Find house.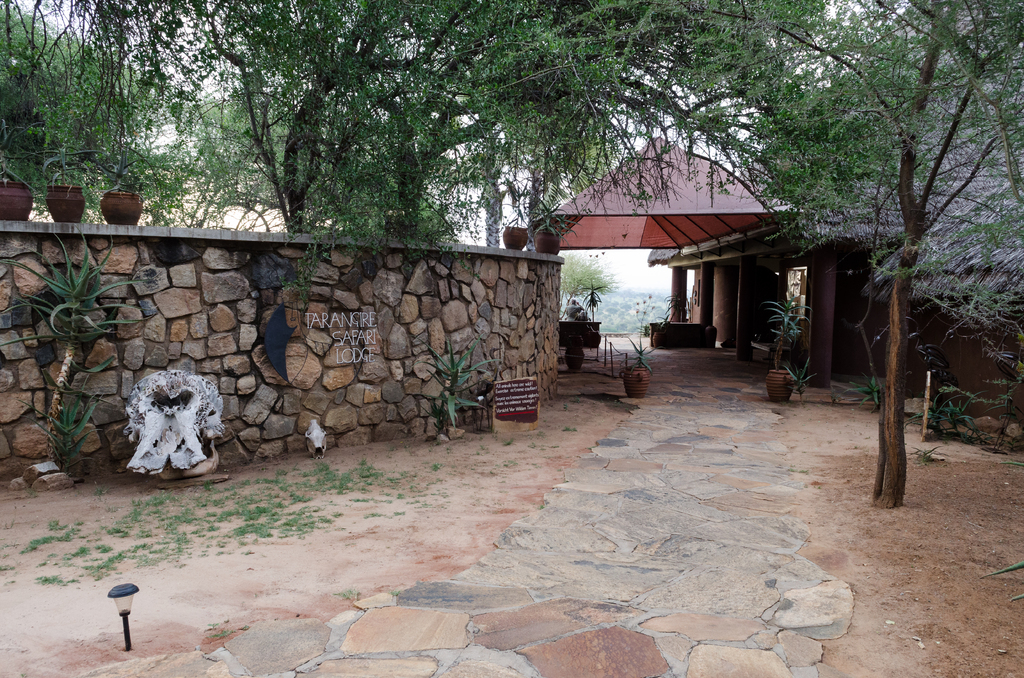
(x1=638, y1=88, x2=863, y2=361).
